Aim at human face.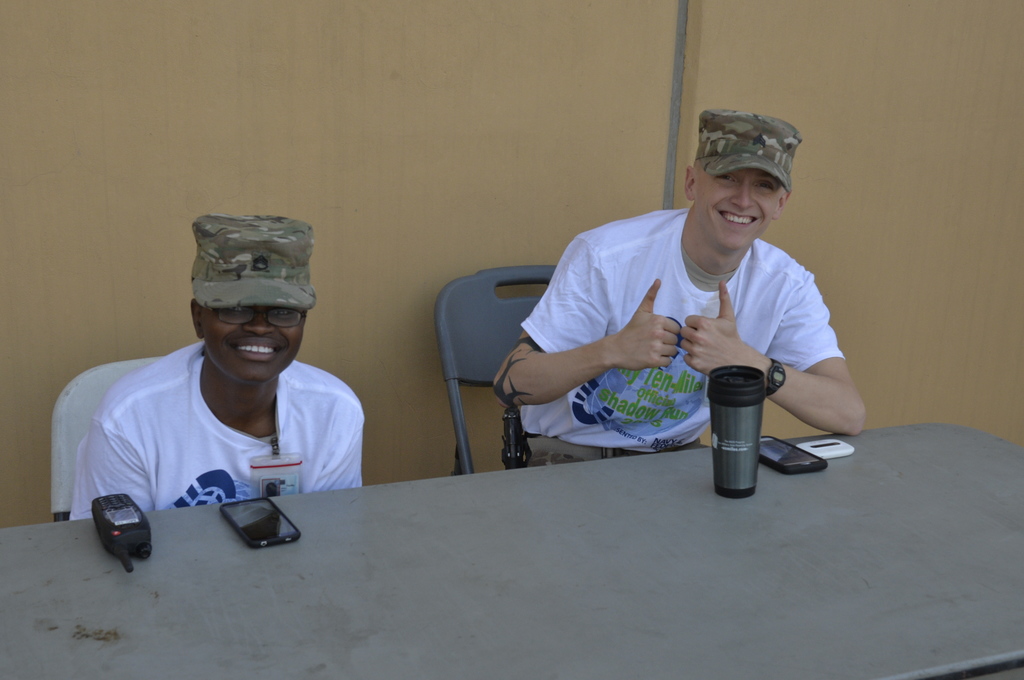
Aimed at <region>202, 306, 303, 382</region>.
